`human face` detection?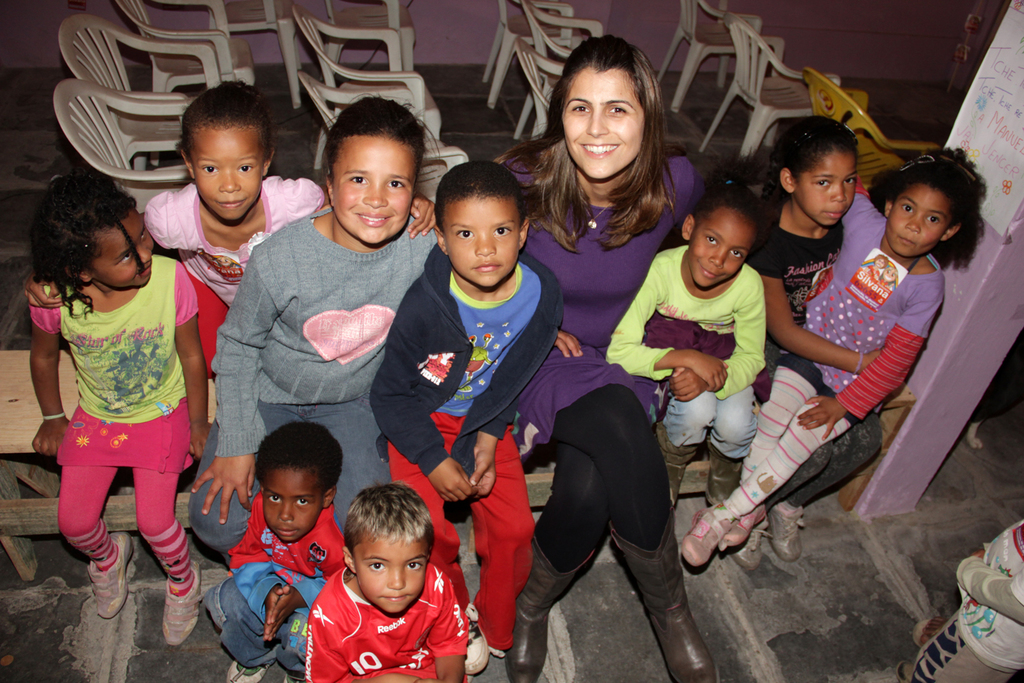
locate(688, 204, 754, 282)
